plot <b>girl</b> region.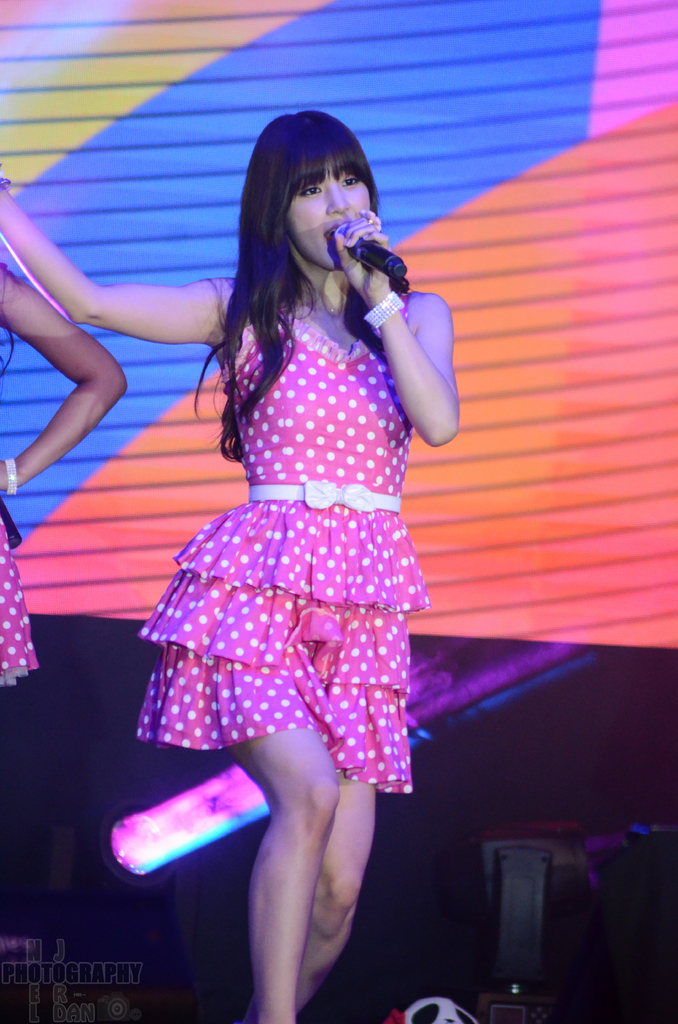
Plotted at <bbox>0, 109, 461, 1023</bbox>.
